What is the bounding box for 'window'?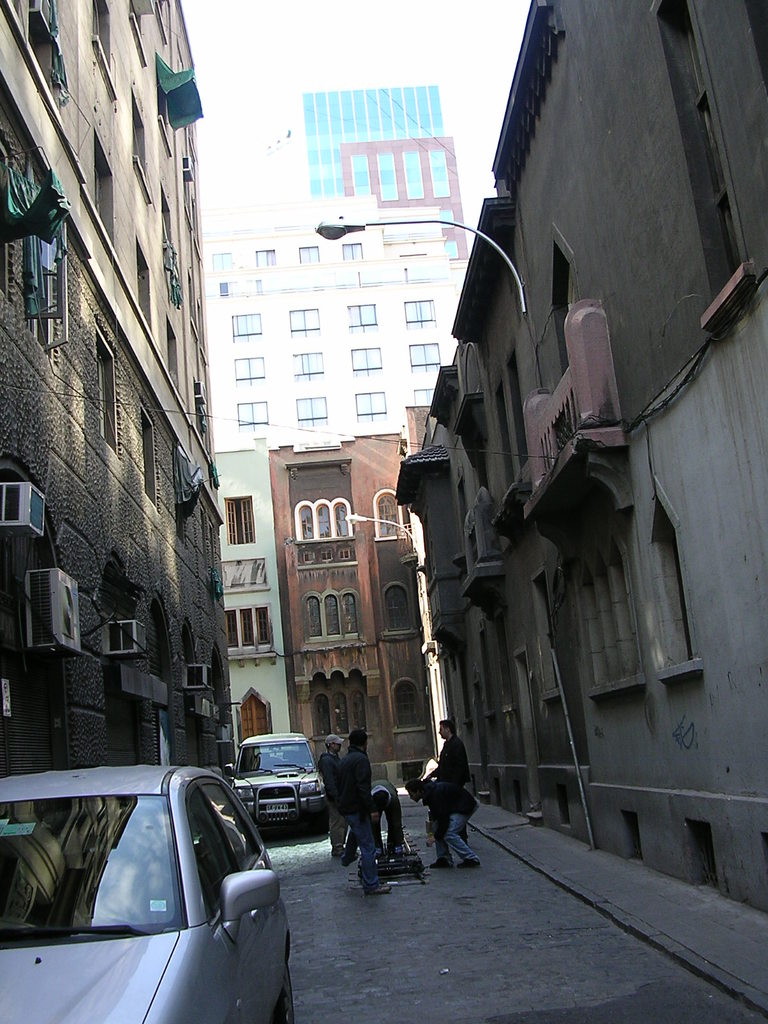
x1=340, y1=588, x2=360, y2=641.
